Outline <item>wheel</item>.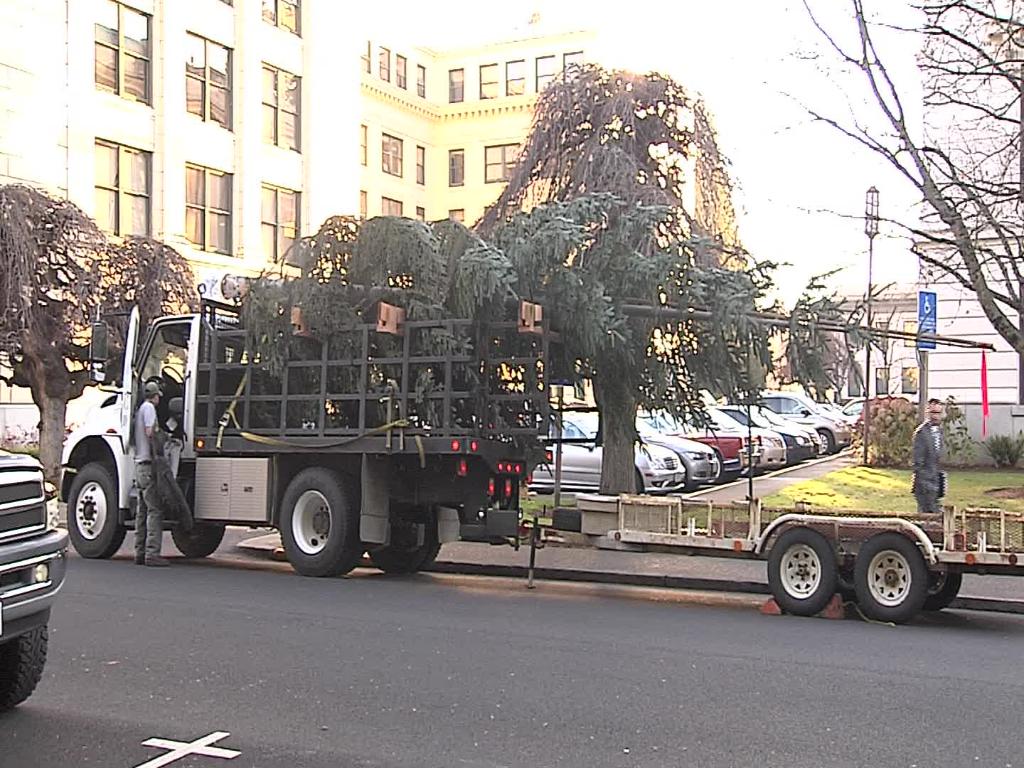
Outline: bbox(174, 491, 223, 561).
